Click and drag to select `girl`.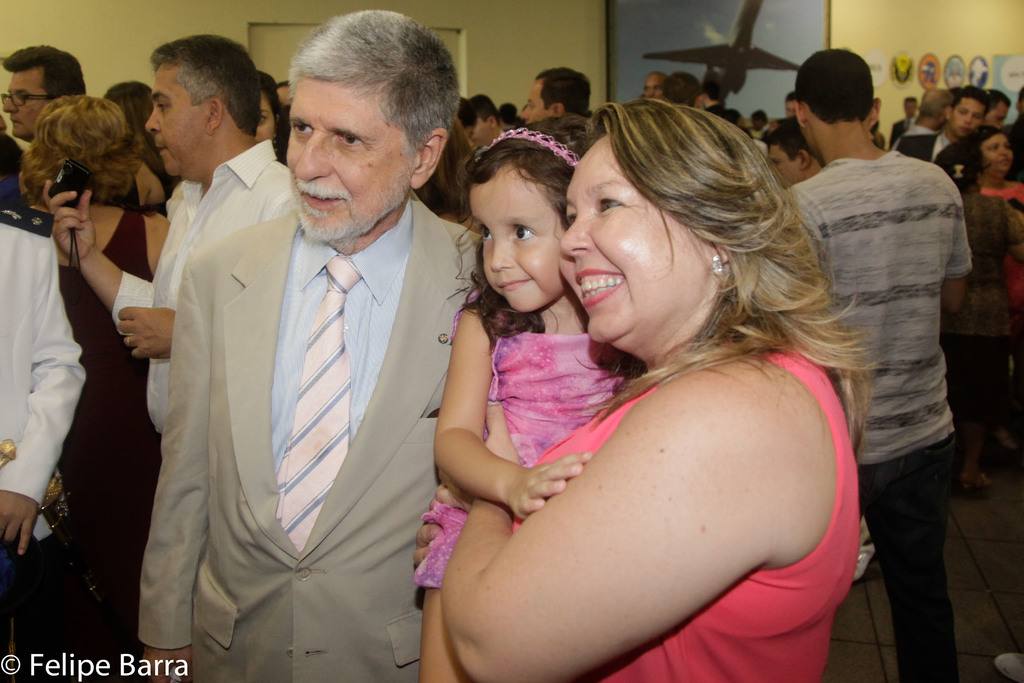
Selection: [414,113,627,682].
